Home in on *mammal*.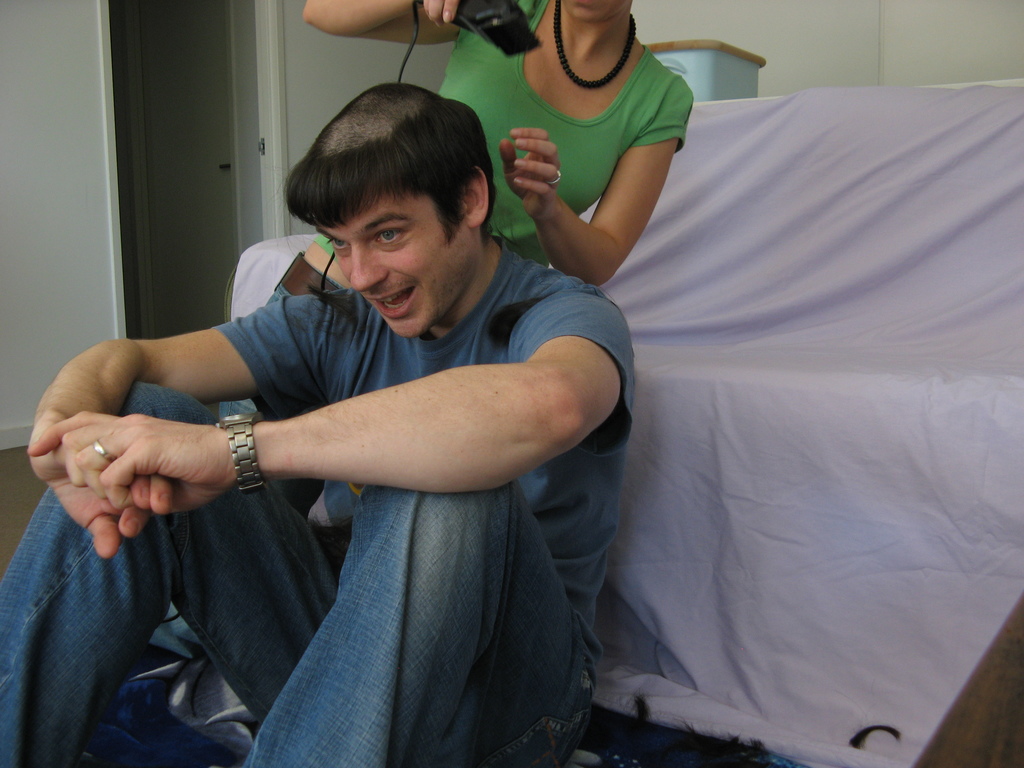
Homed in at box(218, 1, 698, 522).
